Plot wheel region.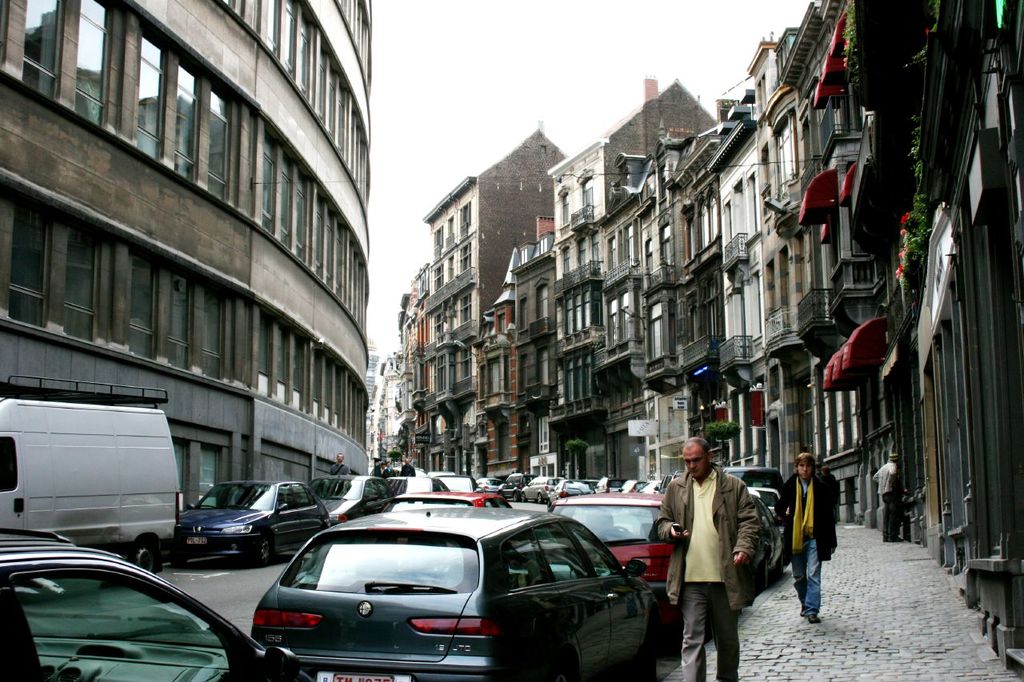
Plotted at l=130, t=544, r=156, b=573.
